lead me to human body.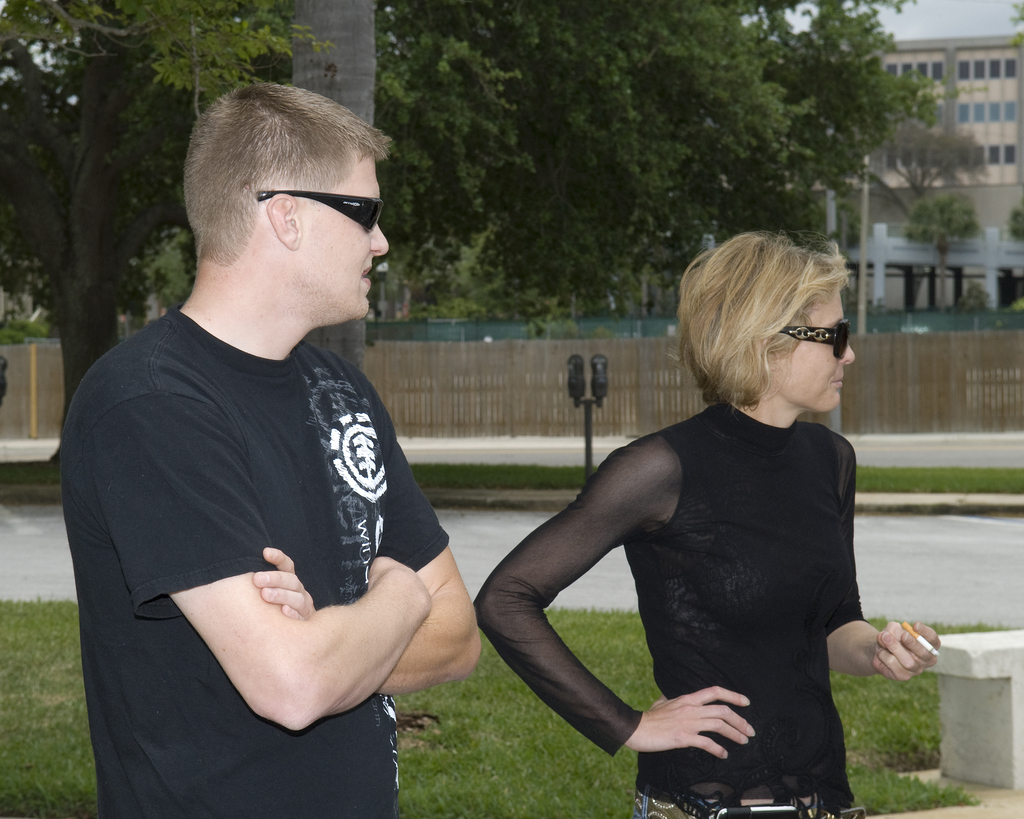
Lead to x1=61, y1=67, x2=476, y2=815.
